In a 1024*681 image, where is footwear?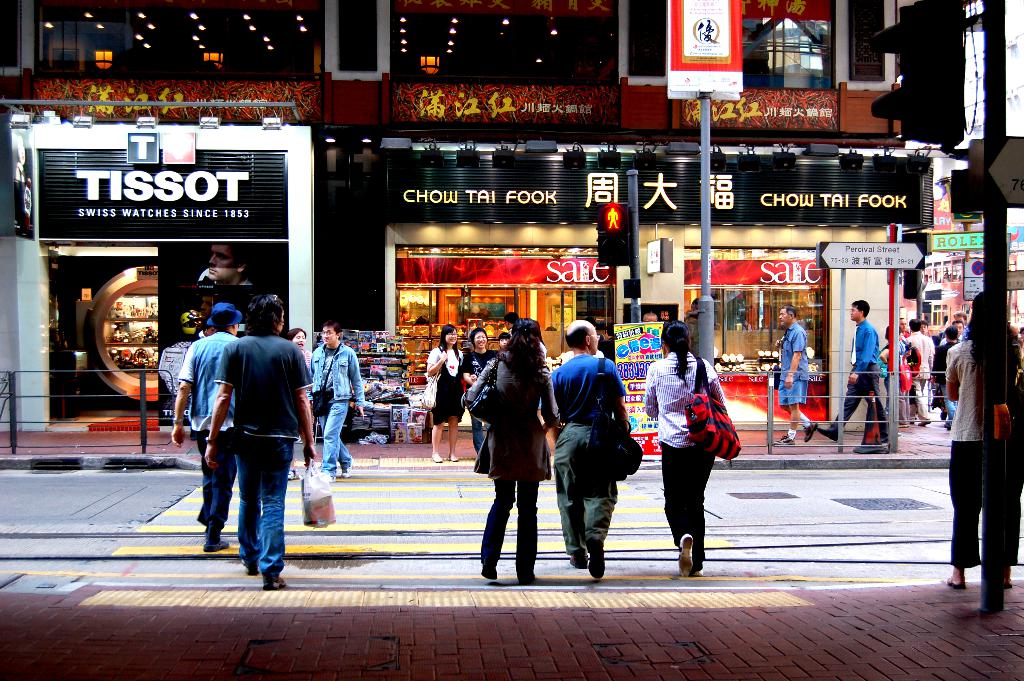
crop(431, 454, 437, 460).
